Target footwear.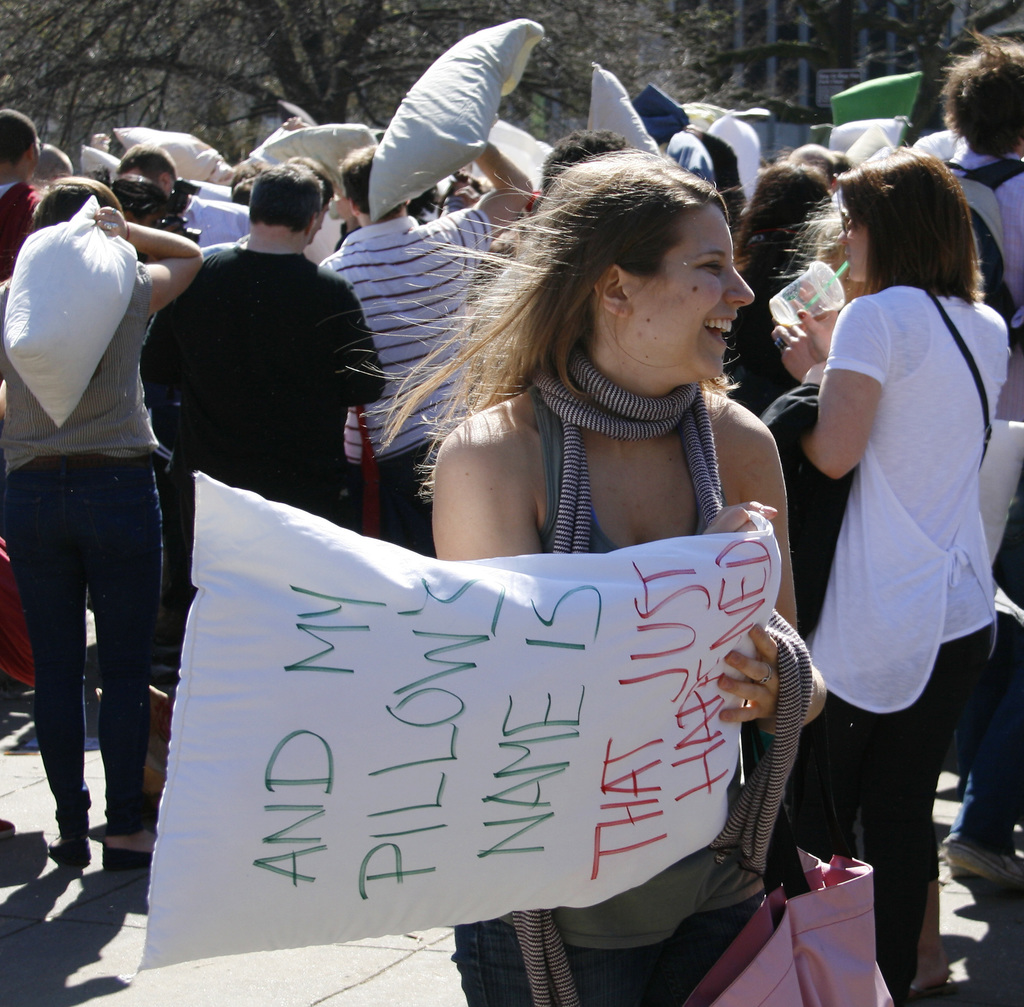
Target region: Rect(95, 842, 152, 871).
